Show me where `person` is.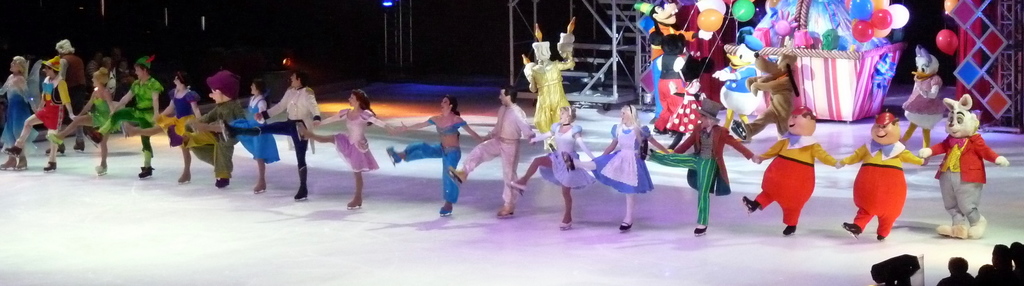
`person` is at {"left": 120, "top": 72, "right": 201, "bottom": 185}.
